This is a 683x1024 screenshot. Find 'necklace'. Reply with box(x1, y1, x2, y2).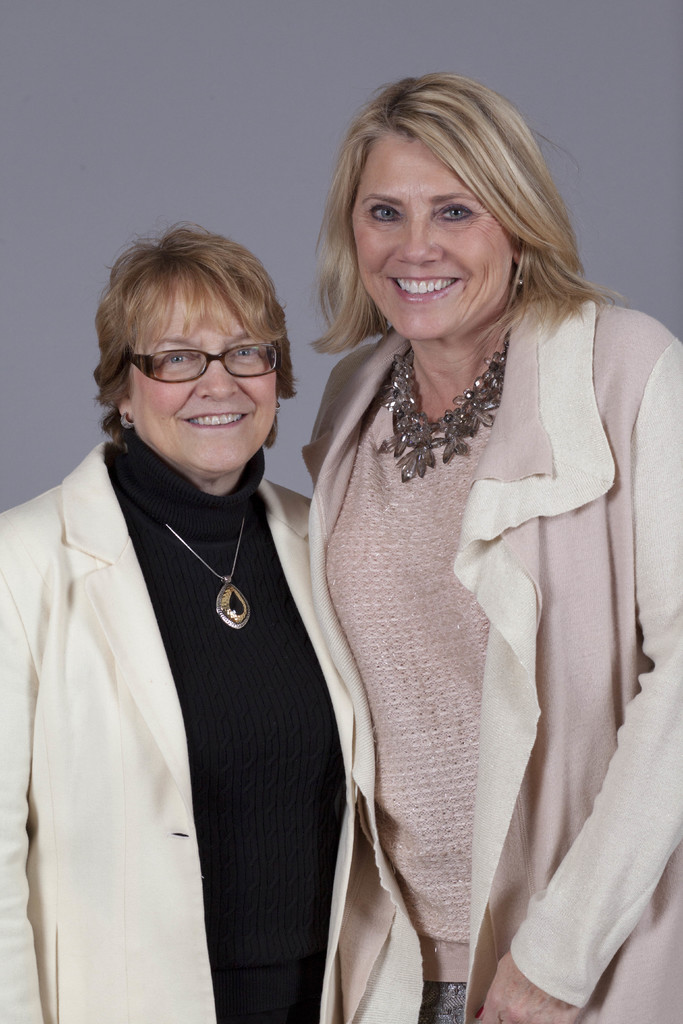
box(381, 338, 541, 499).
